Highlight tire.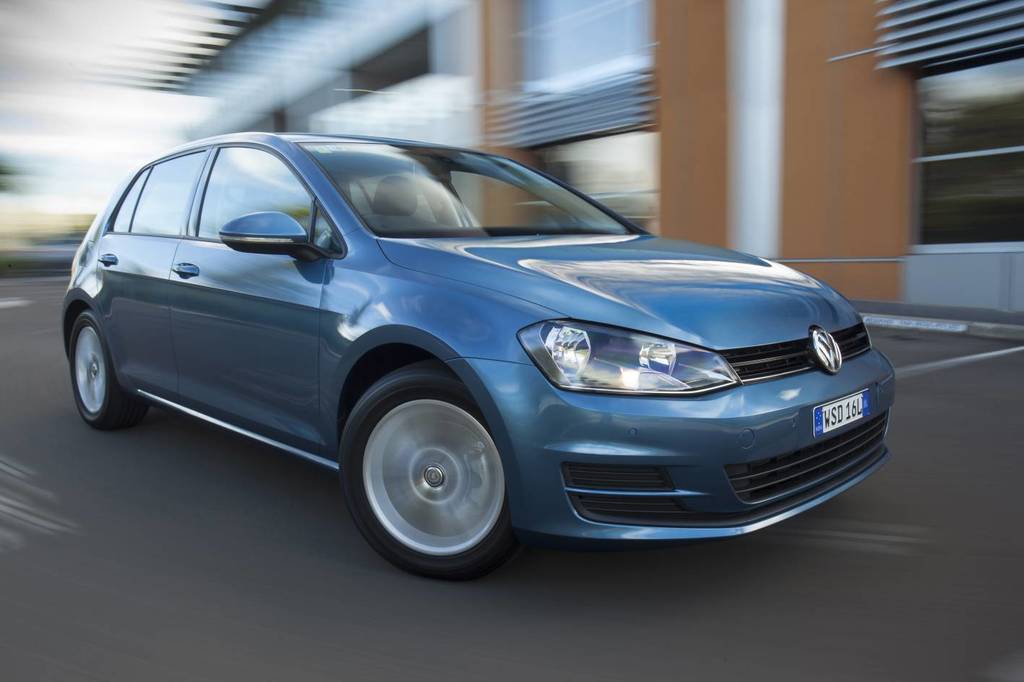
Highlighted region: {"x1": 339, "y1": 363, "x2": 515, "y2": 579}.
